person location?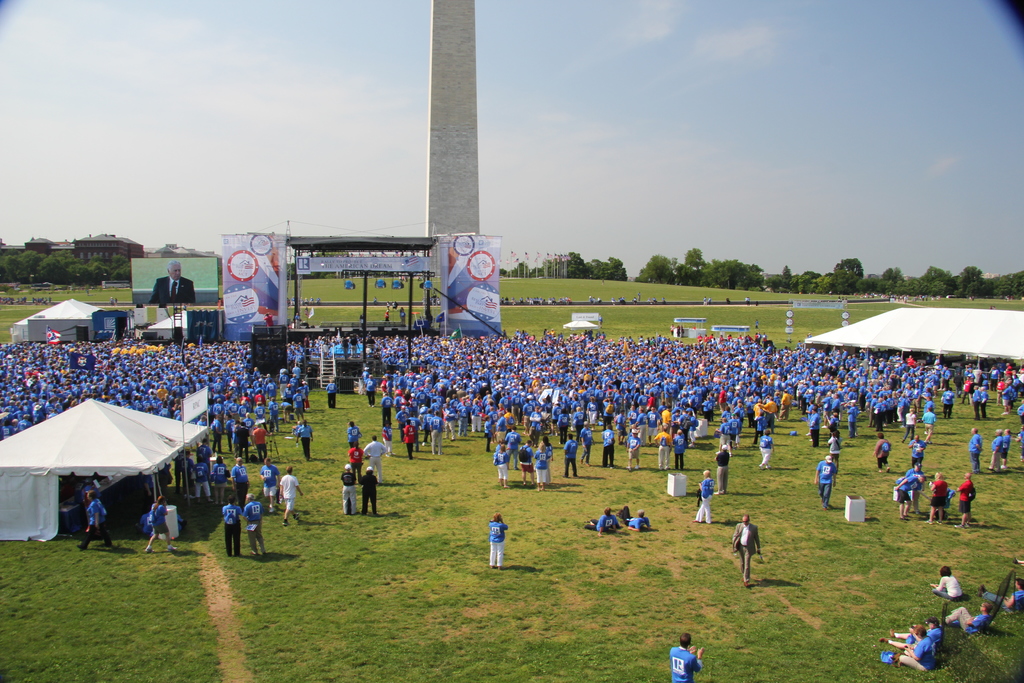
<region>280, 469, 304, 524</region>
